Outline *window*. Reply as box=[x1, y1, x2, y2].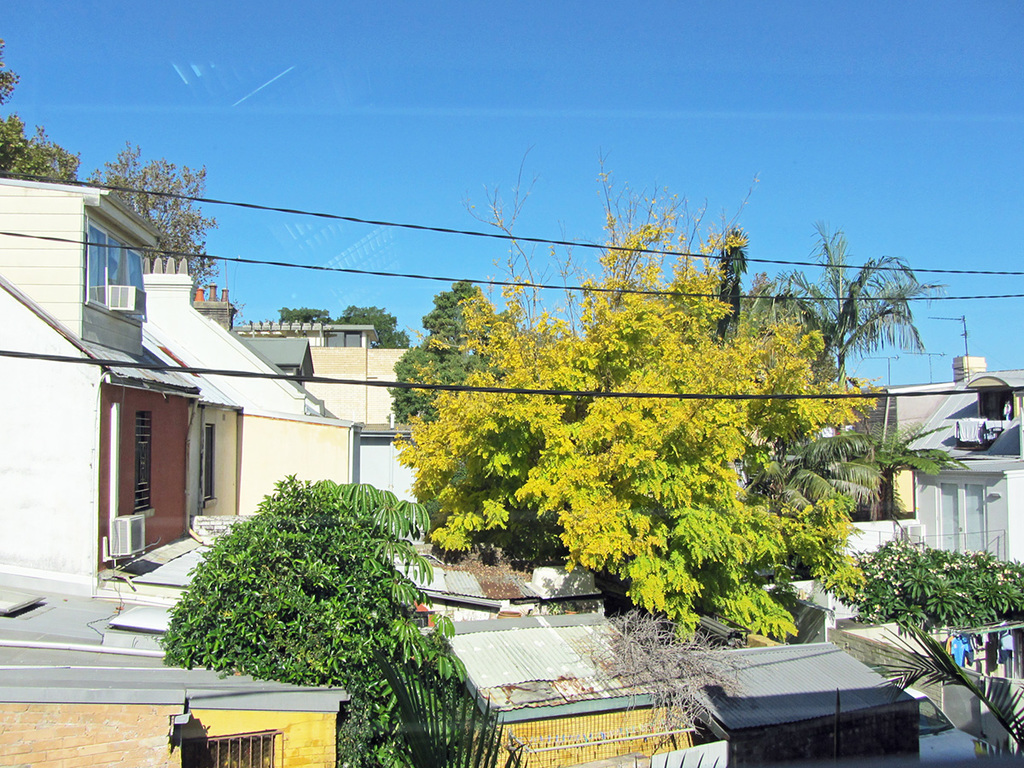
box=[201, 420, 215, 508].
